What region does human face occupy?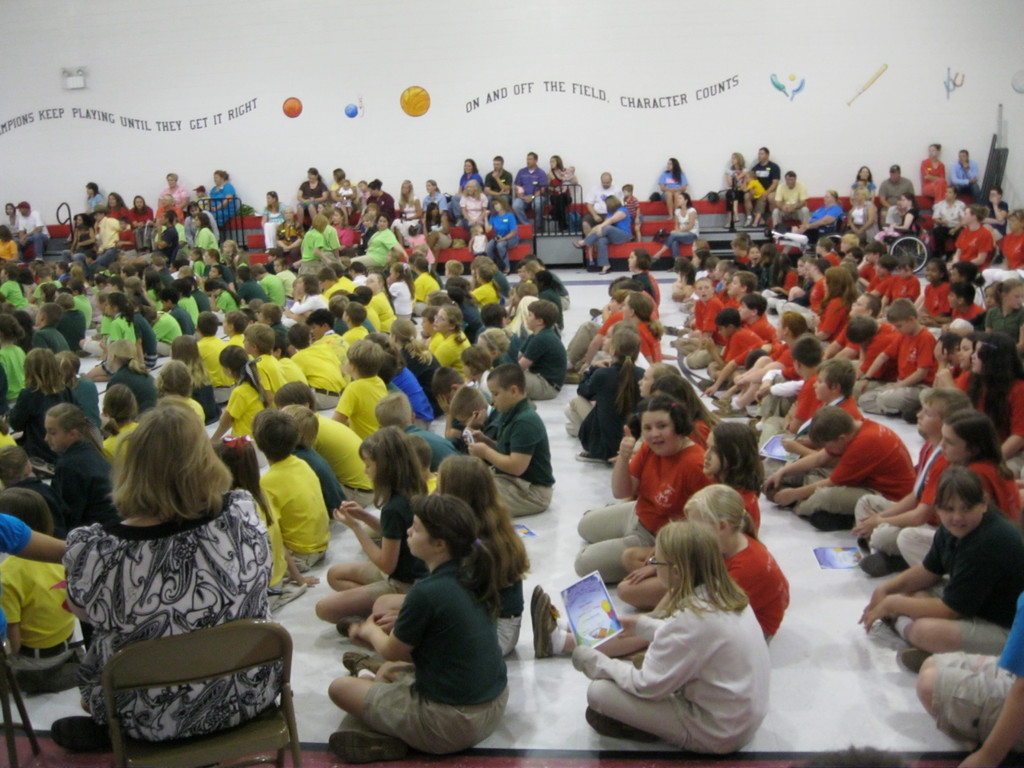
[426,182,435,191].
